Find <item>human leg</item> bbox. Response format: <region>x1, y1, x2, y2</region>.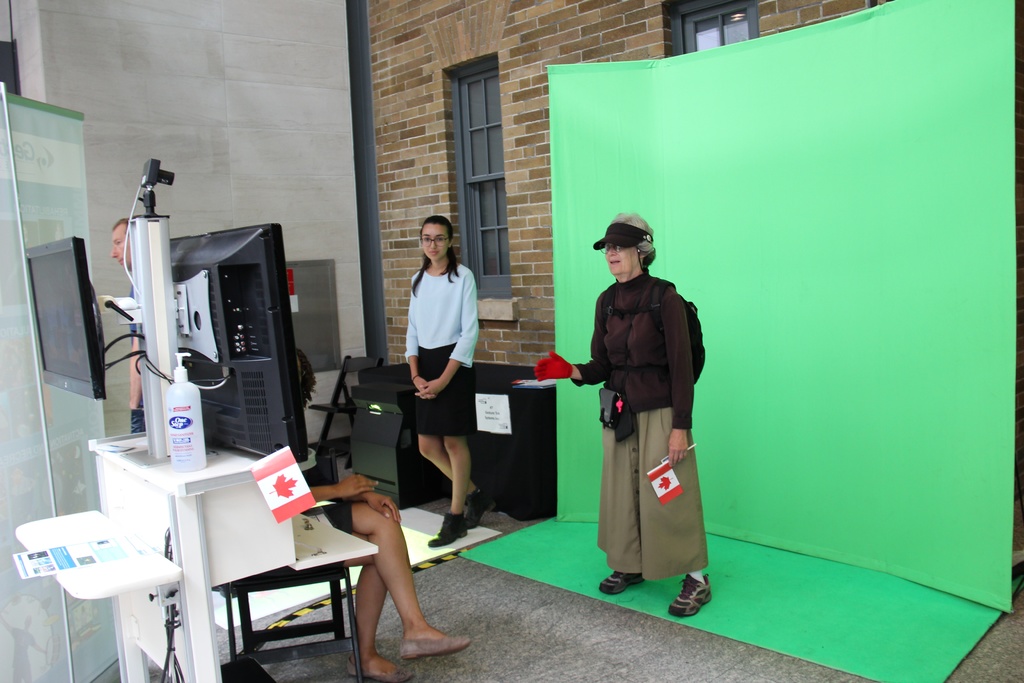
<region>430, 434, 472, 551</region>.
